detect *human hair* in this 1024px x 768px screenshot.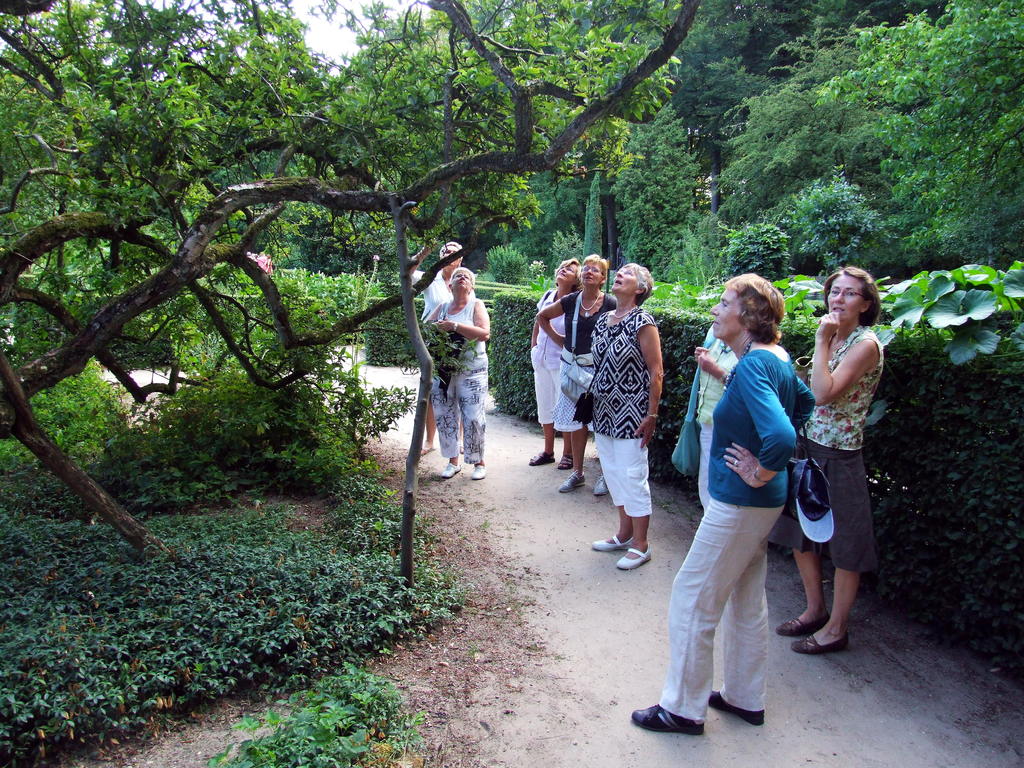
Detection: left=584, top=254, right=609, bottom=294.
